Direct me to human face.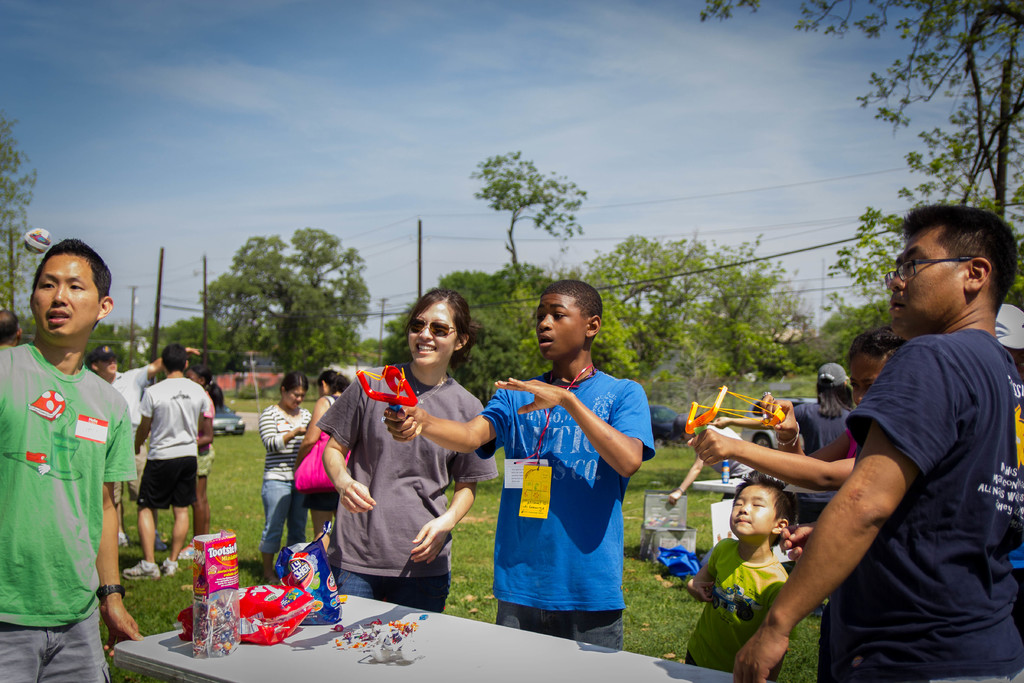
Direction: 723/483/781/533.
